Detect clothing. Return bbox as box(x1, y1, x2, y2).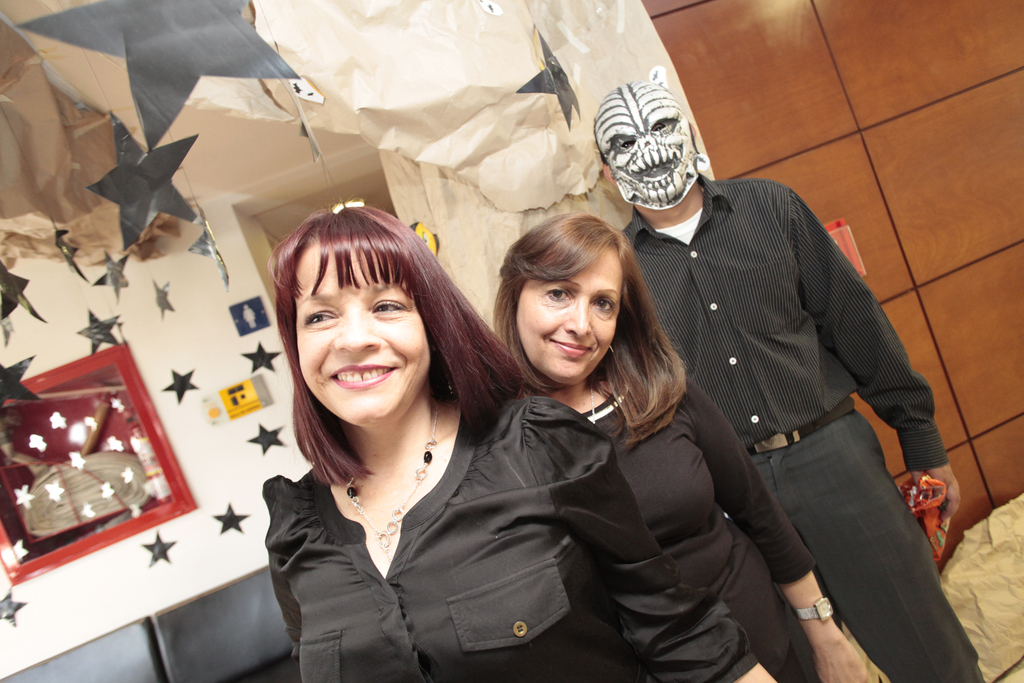
box(257, 390, 761, 682).
